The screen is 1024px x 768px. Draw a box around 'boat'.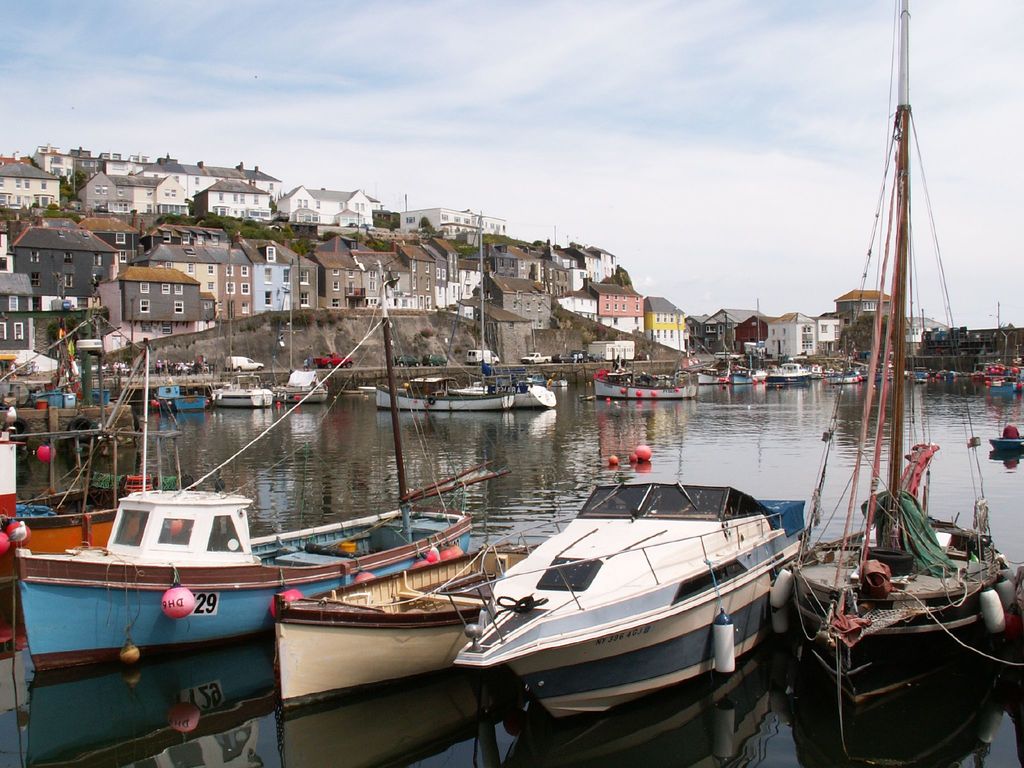
box=[821, 362, 870, 385].
